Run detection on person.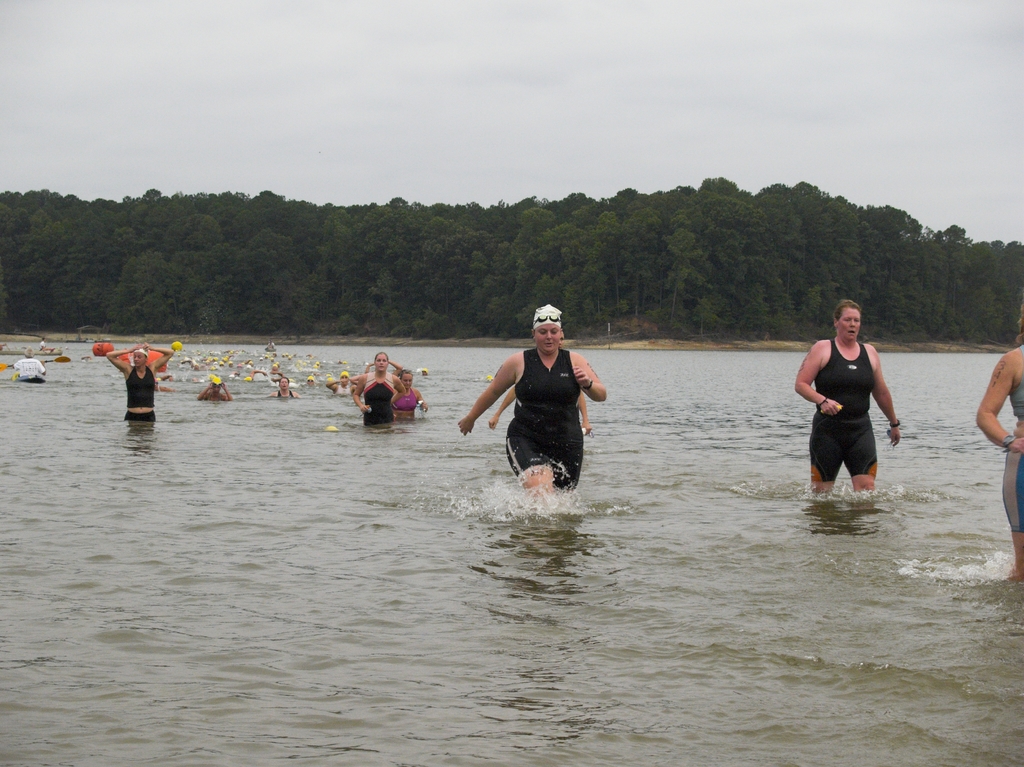
Result: detection(353, 351, 406, 426).
